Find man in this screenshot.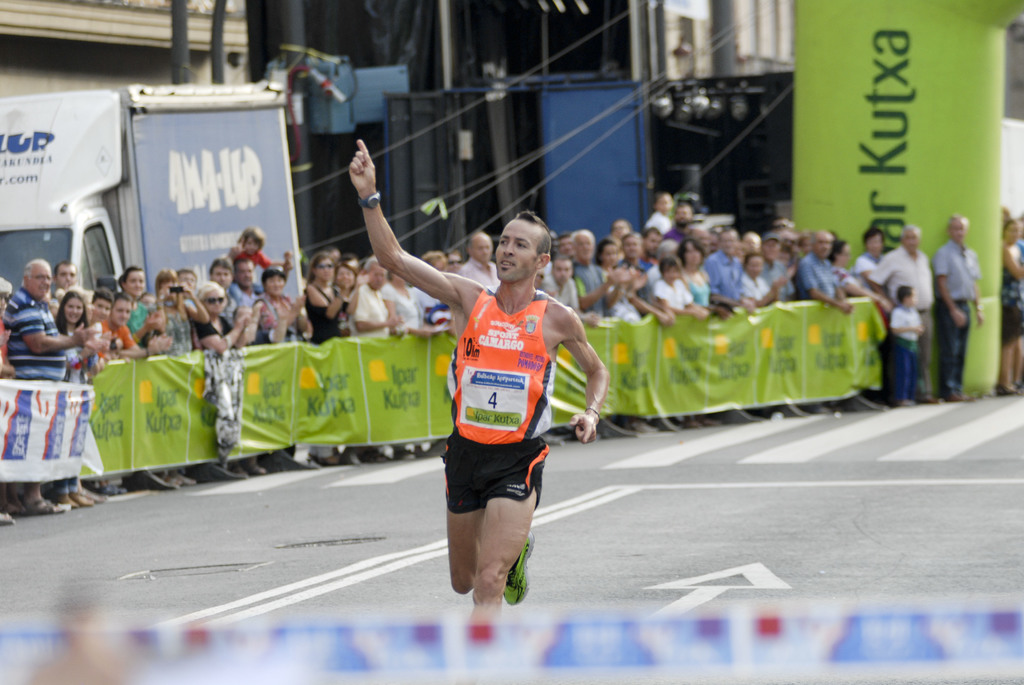
The bounding box for man is bbox=[4, 262, 95, 515].
